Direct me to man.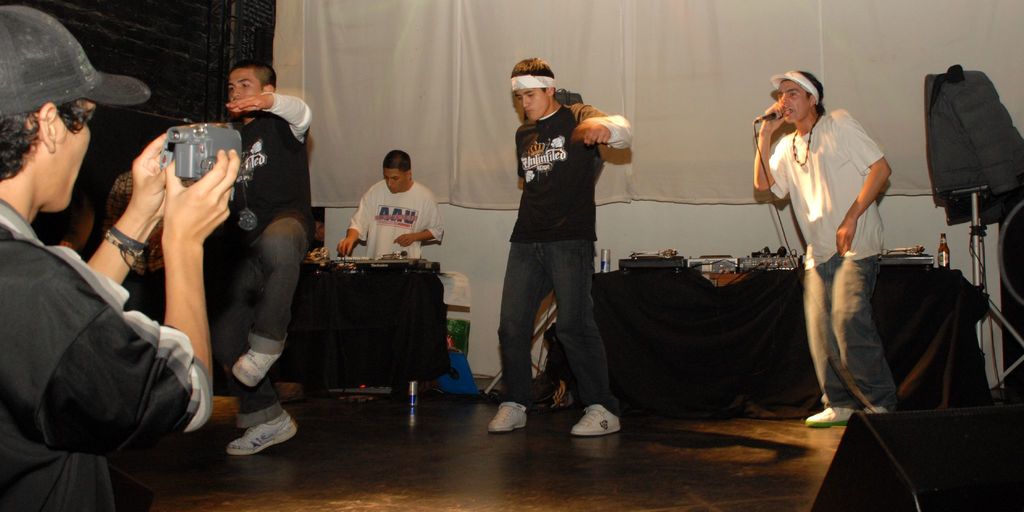
Direction: l=203, t=60, r=311, b=458.
